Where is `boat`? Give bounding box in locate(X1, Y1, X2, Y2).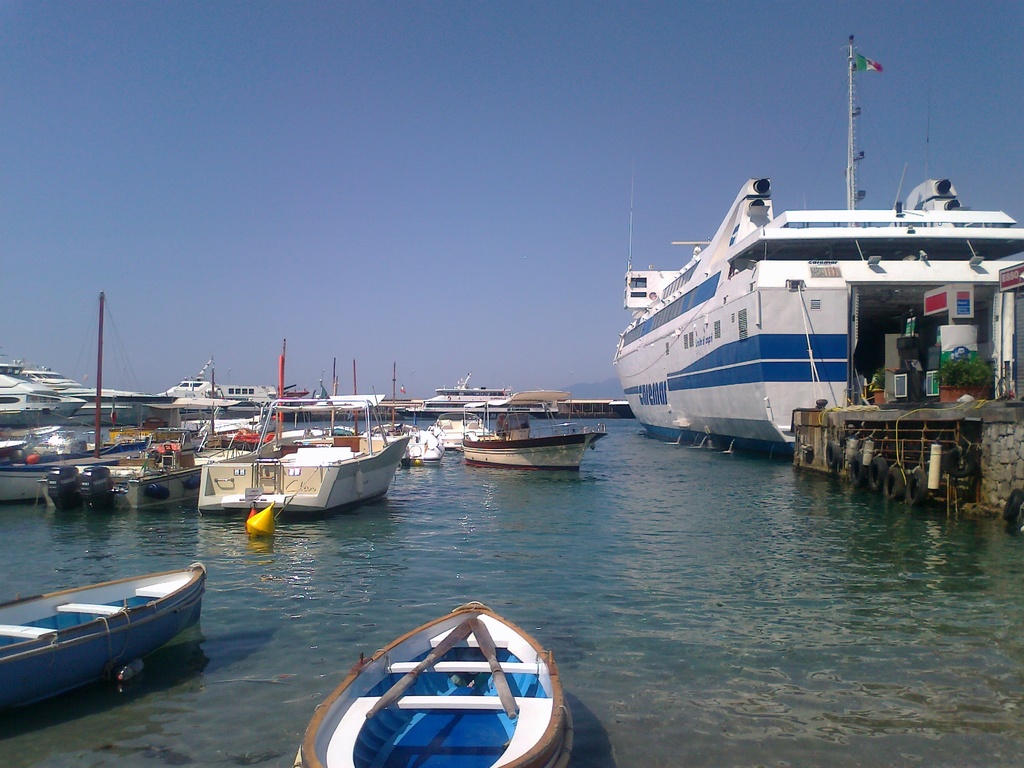
locate(14, 365, 186, 428).
